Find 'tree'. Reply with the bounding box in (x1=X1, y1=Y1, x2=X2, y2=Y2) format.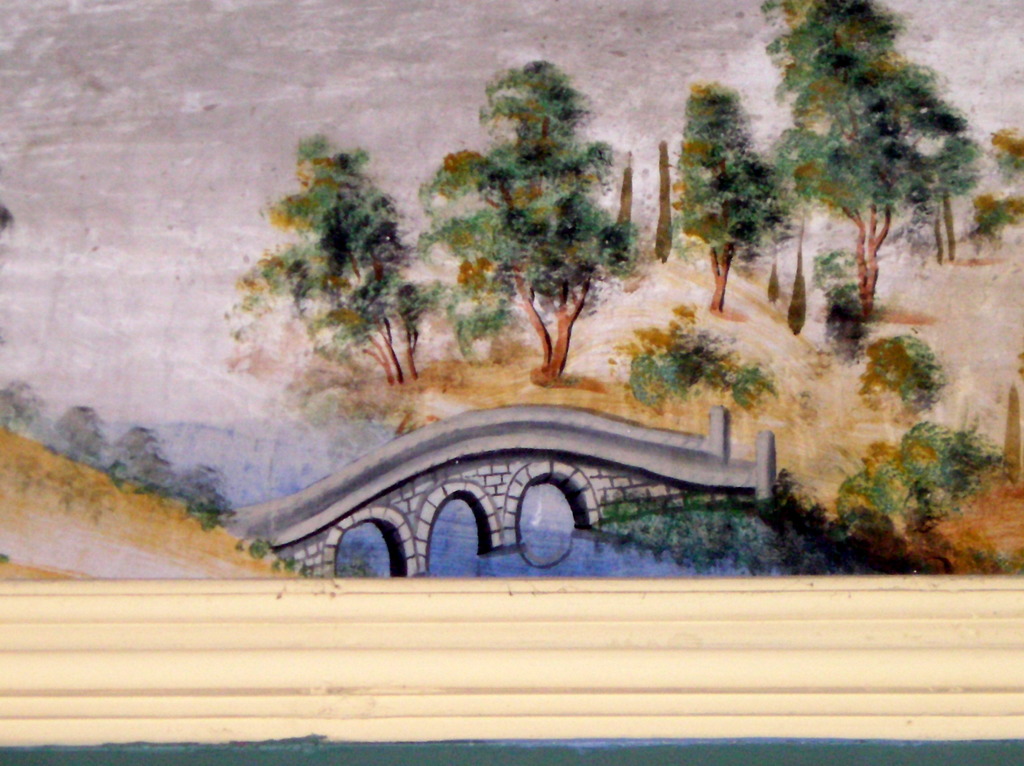
(x1=840, y1=425, x2=1014, y2=578).
